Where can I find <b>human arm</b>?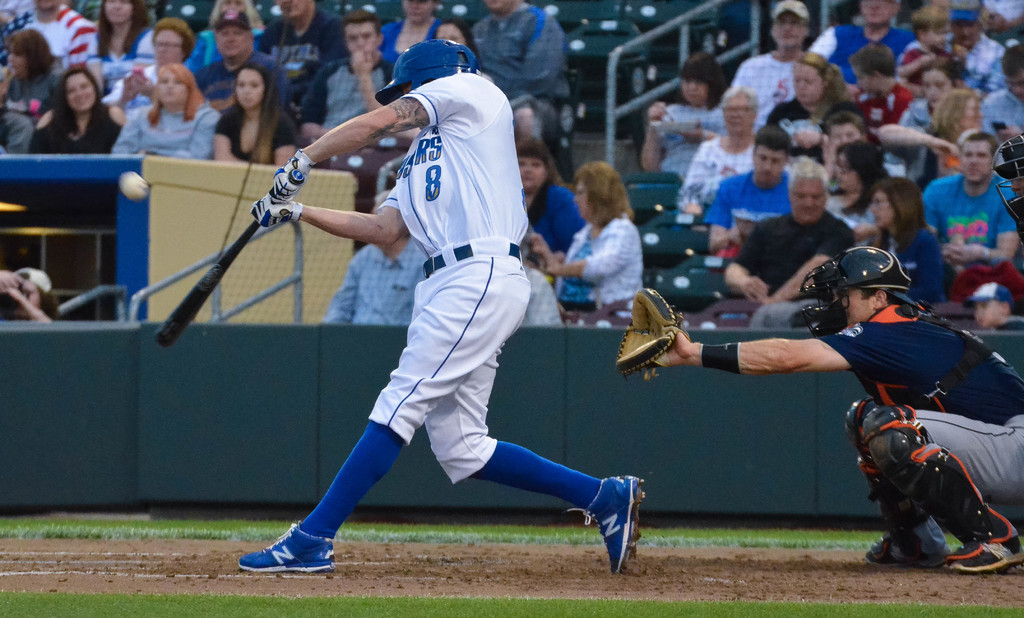
You can find it at pyautogui.locateOnScreen(639, 95, 668, 176).
